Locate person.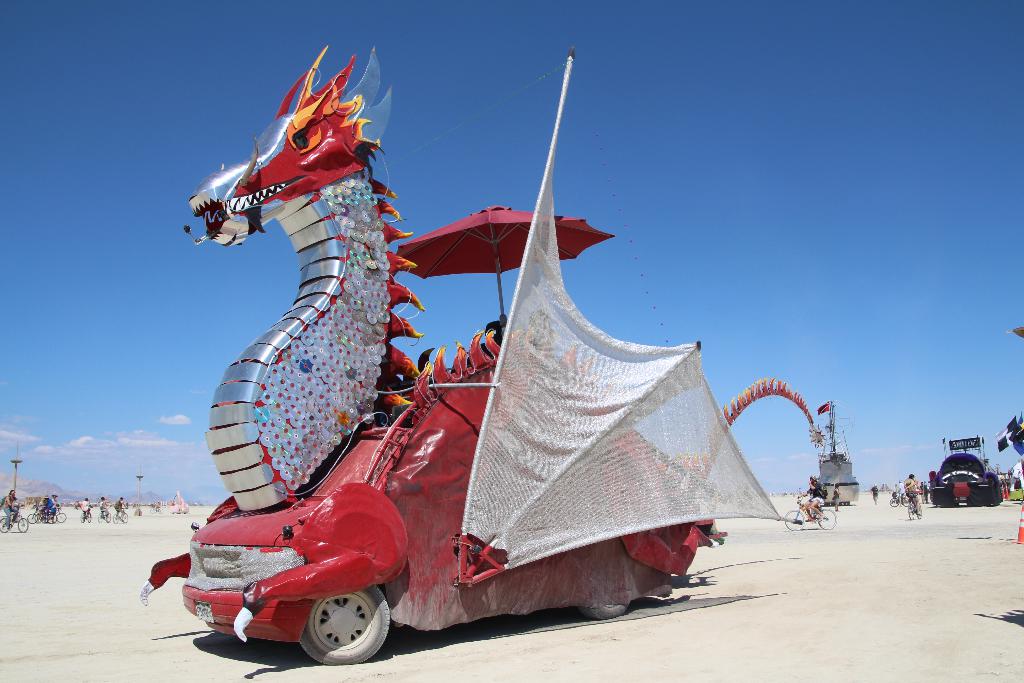
Bounding box: locate(118, 497, 124, 520).
